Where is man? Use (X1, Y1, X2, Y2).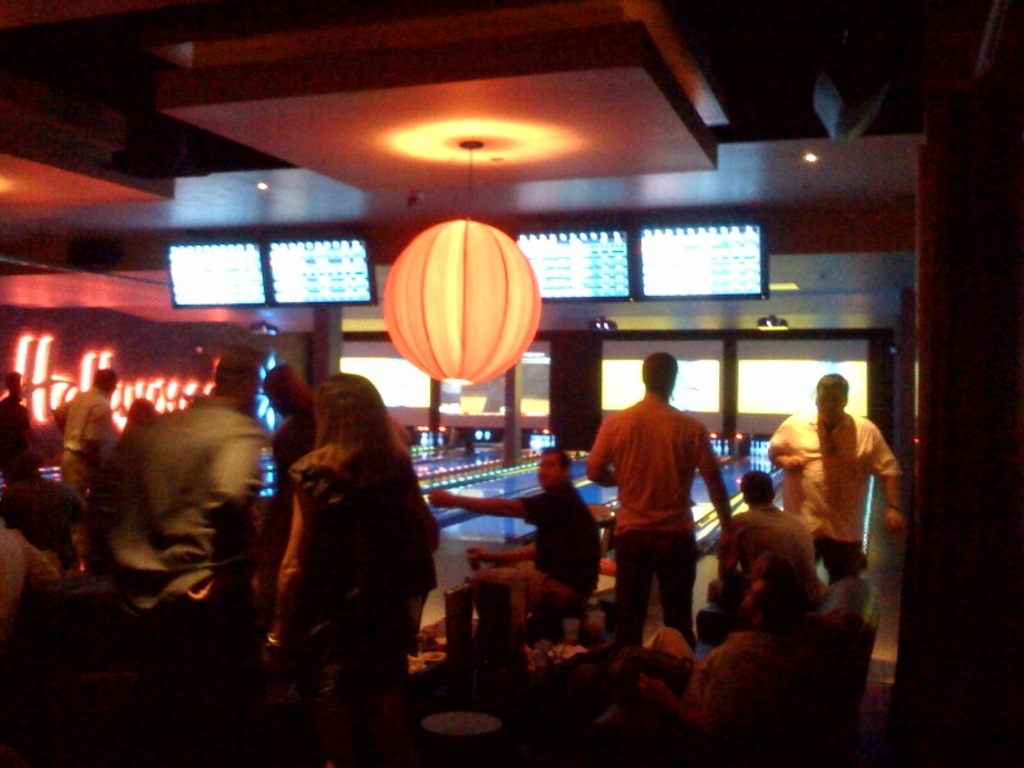
(707, 466, 828, 618).
